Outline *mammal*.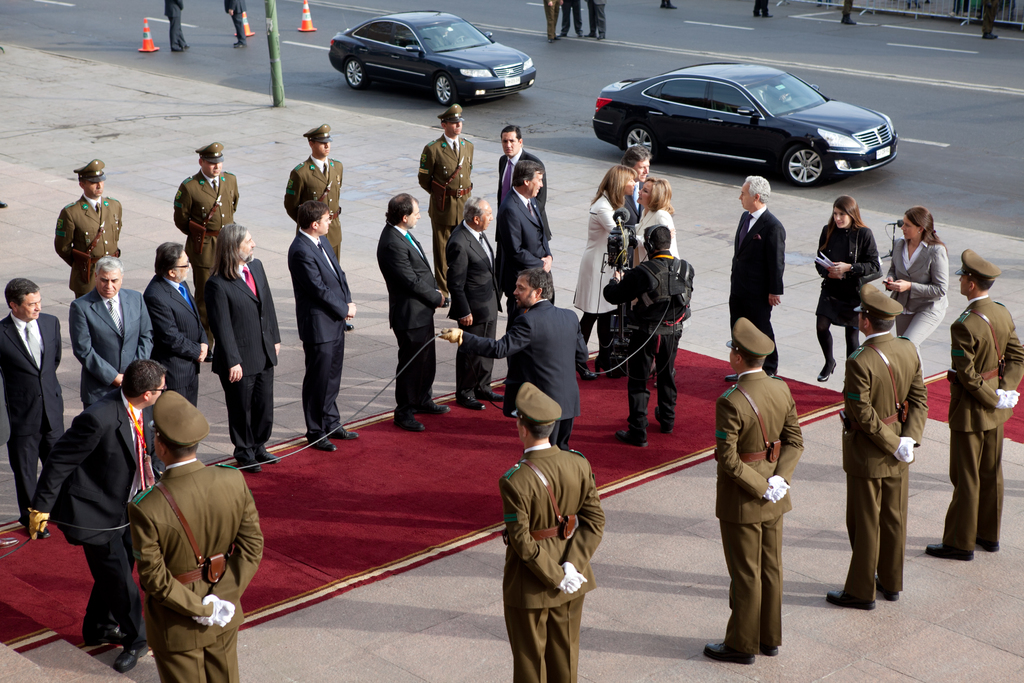
Outline: (222,0,247,45).
